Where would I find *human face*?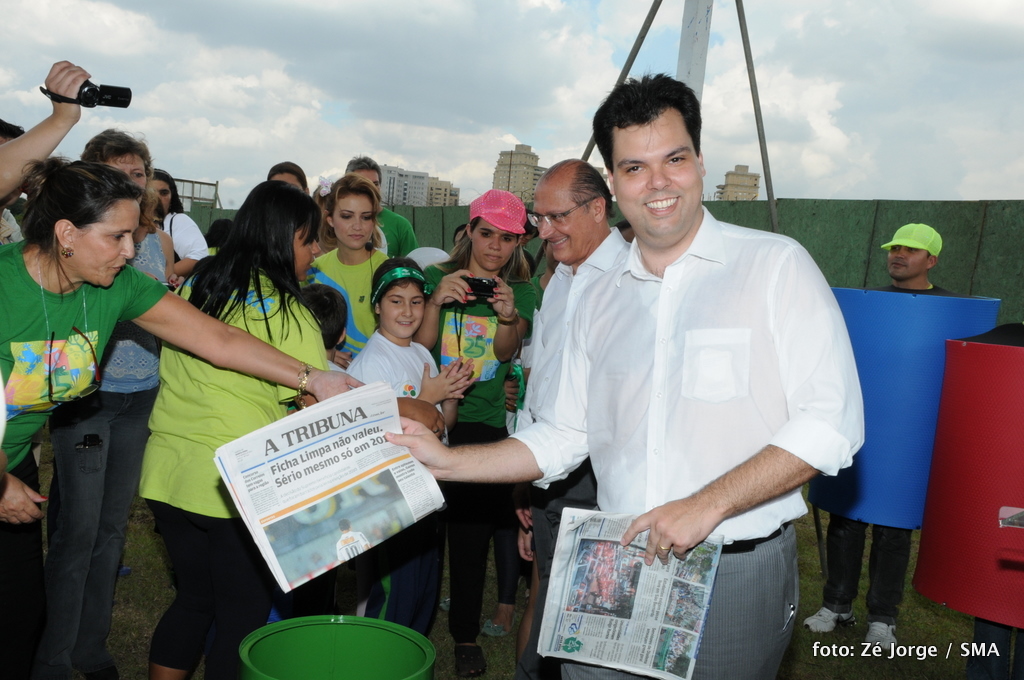
At rect(275, 173, 304, 189).
